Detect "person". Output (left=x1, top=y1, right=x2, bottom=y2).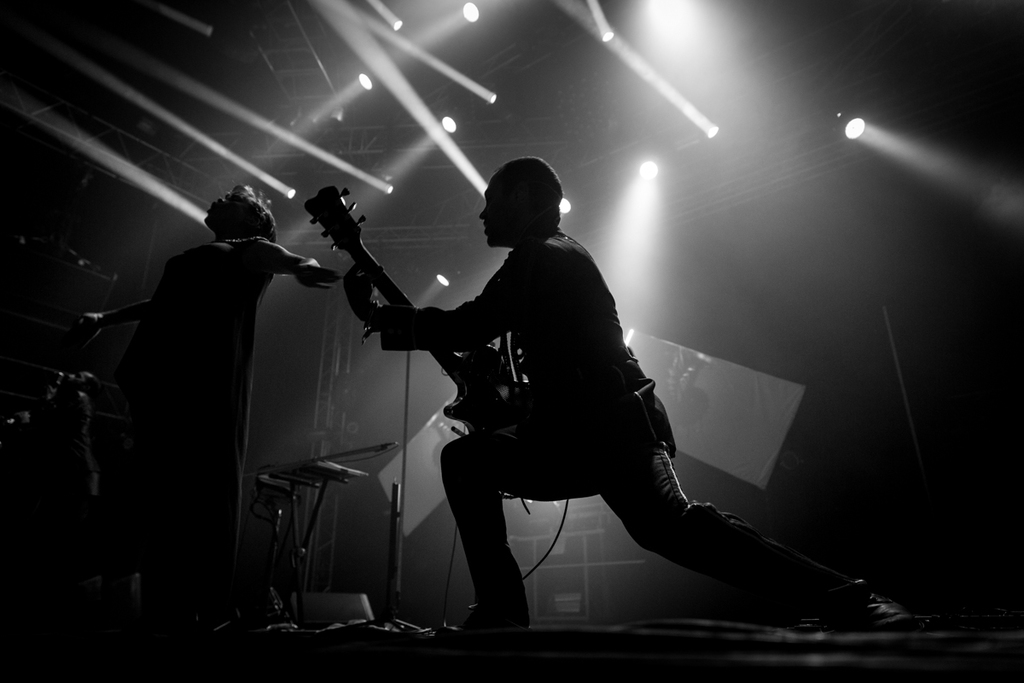
(left=61, top=183, right=340, bottom=618).
